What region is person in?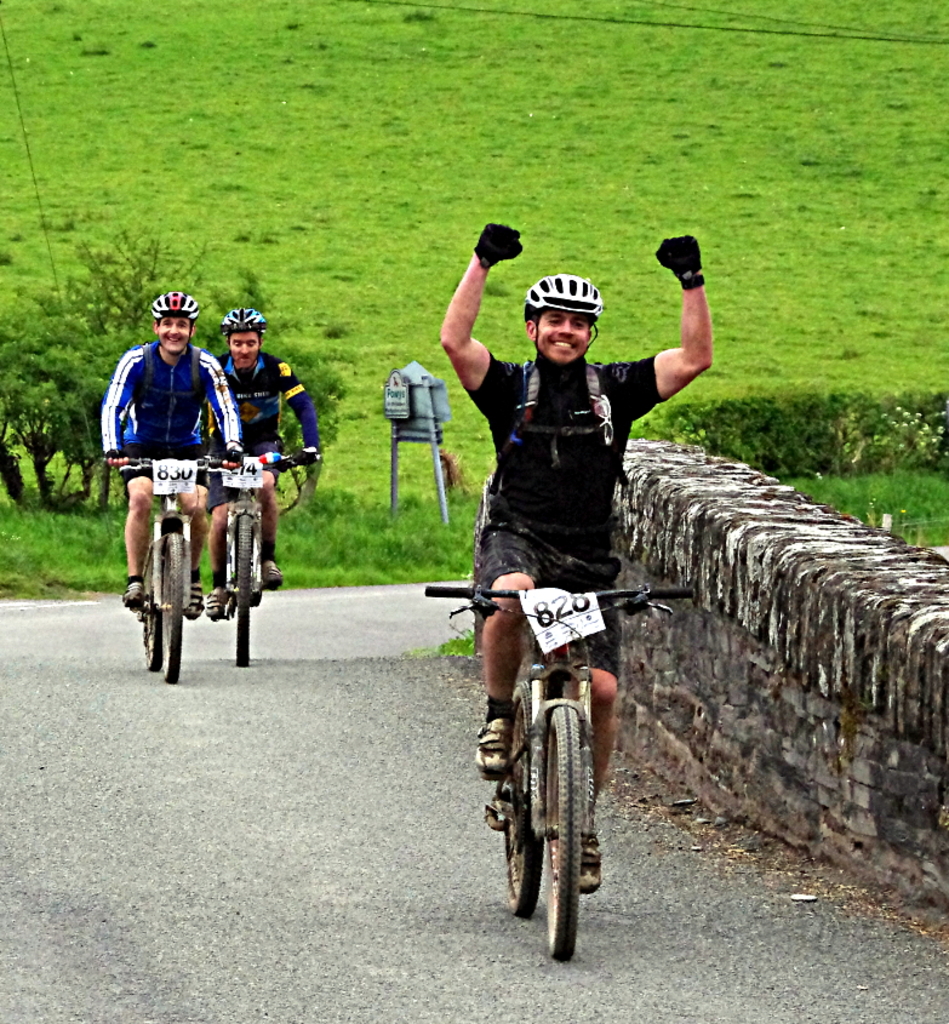
{"x1": 206, "y1": 308, "x2": 321, "y2": 620}.
